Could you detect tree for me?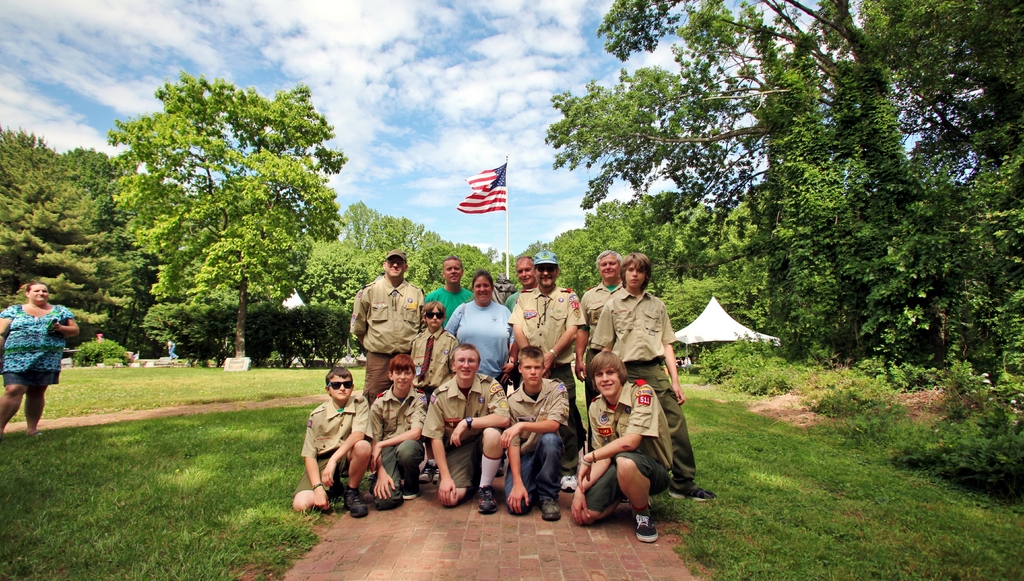
Detection result: bbox=[128, 138, 348, 379].
